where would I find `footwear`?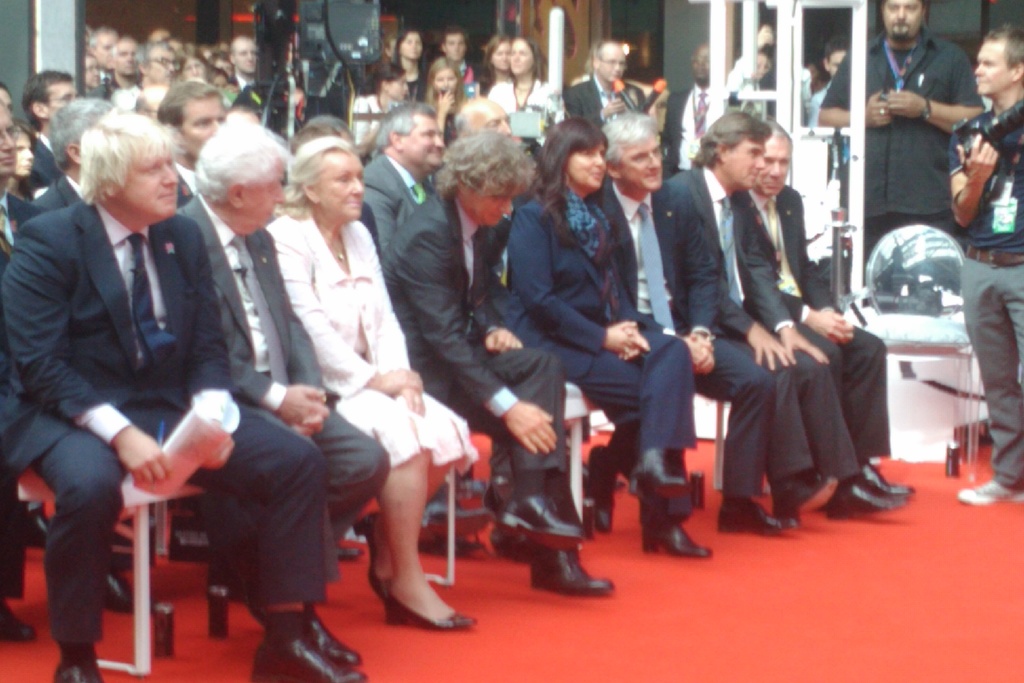
At left=716, top=500, right=800, bottom=538.
